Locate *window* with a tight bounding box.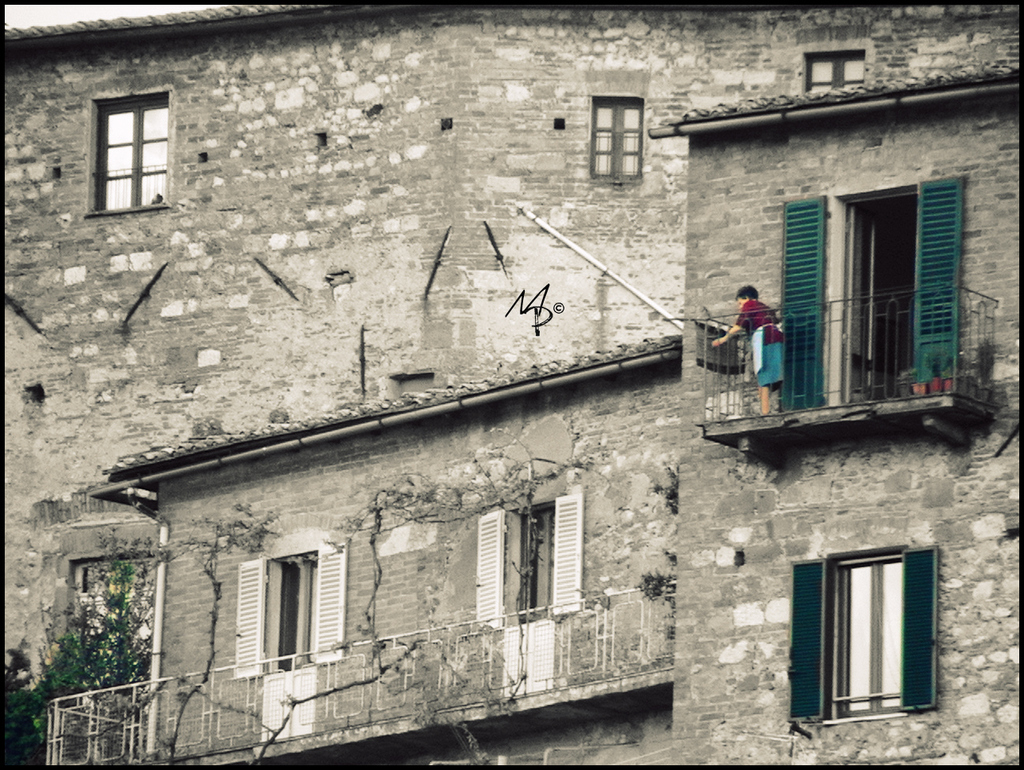
(789,545,933,728).
